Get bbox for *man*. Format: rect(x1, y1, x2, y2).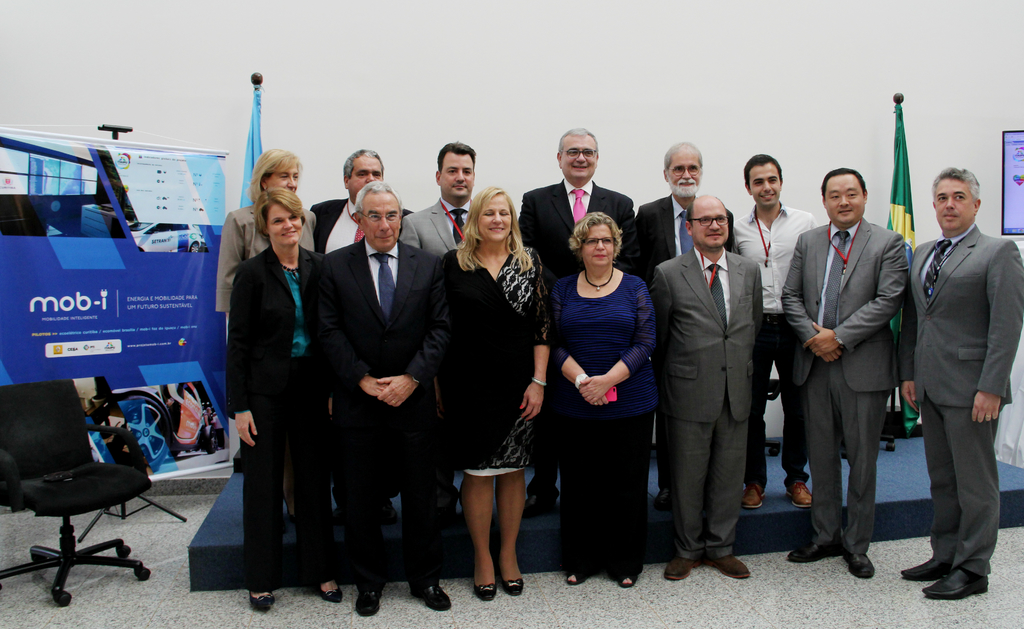
rect(637, 148, 740, 512).
